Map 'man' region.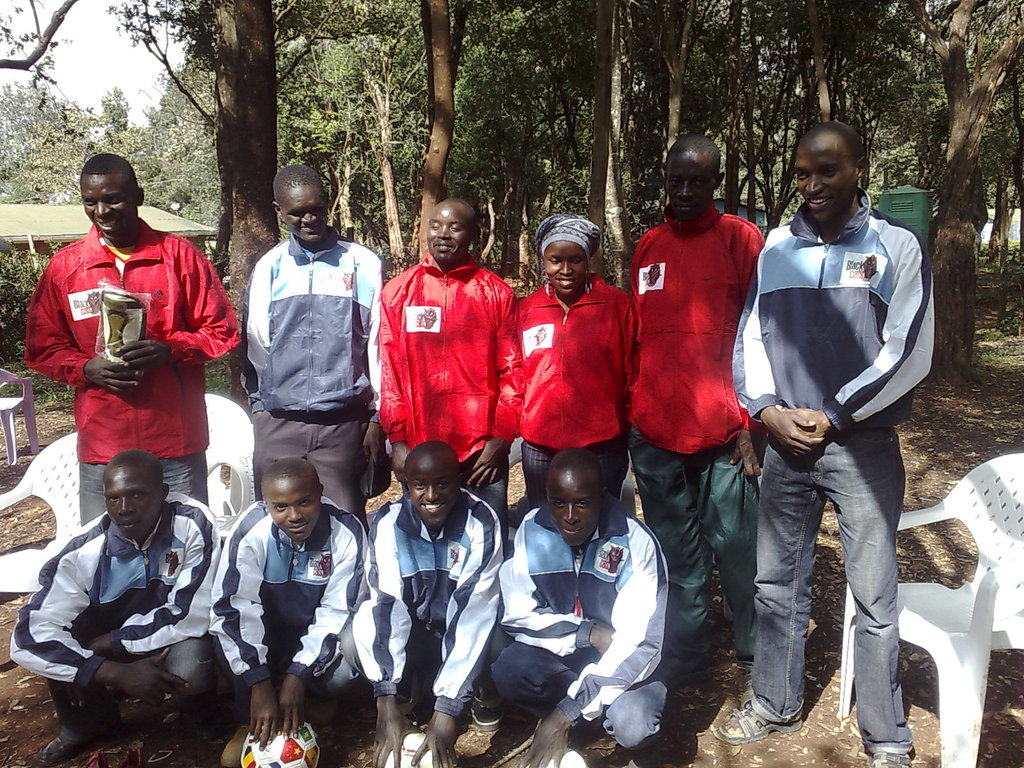
Mapped to [x1=520, y1=210, x2=641, y2=532].
